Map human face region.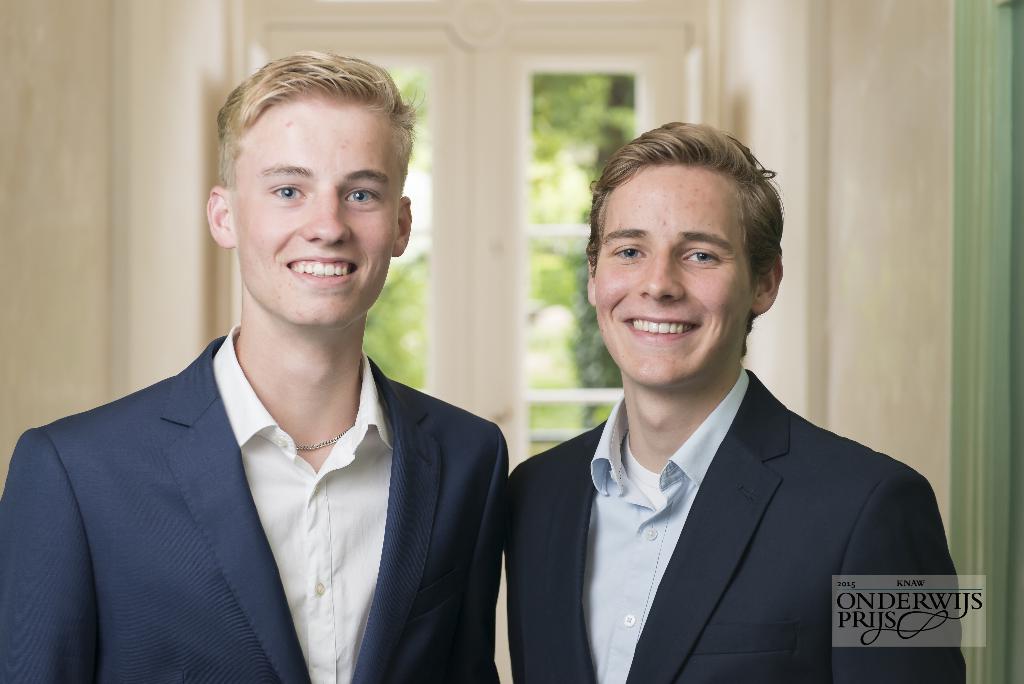
Mapped to detection(235, 104, 396, 331).
